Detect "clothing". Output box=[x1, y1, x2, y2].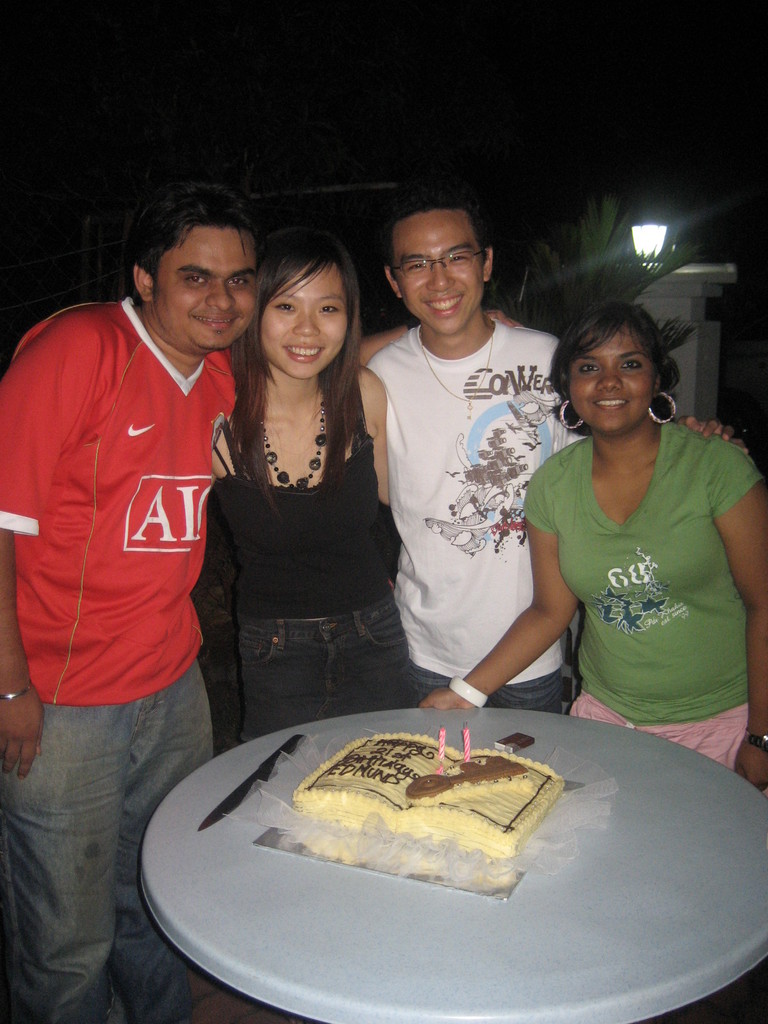
box=[411, 655, 568, 711].
